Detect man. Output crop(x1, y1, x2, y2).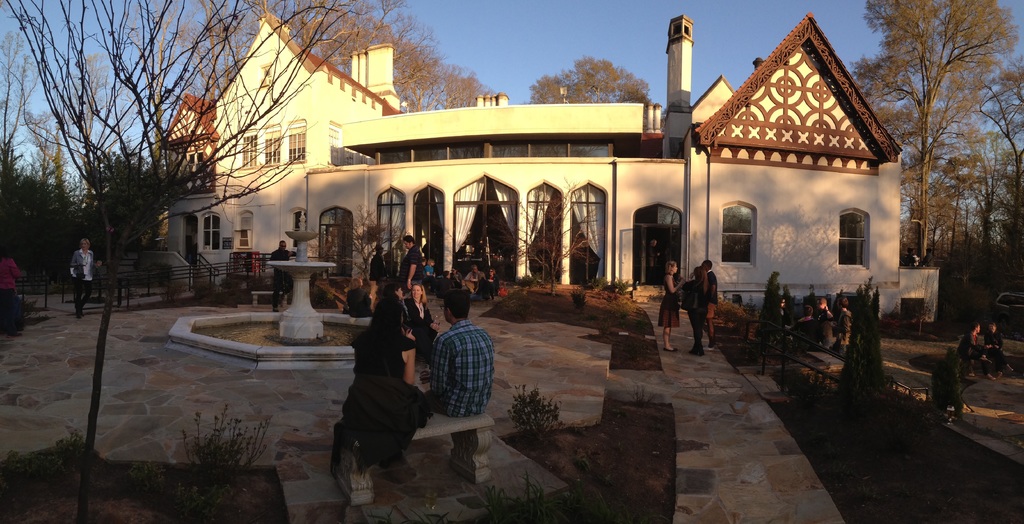
crop(467, 265, 483, 292).
